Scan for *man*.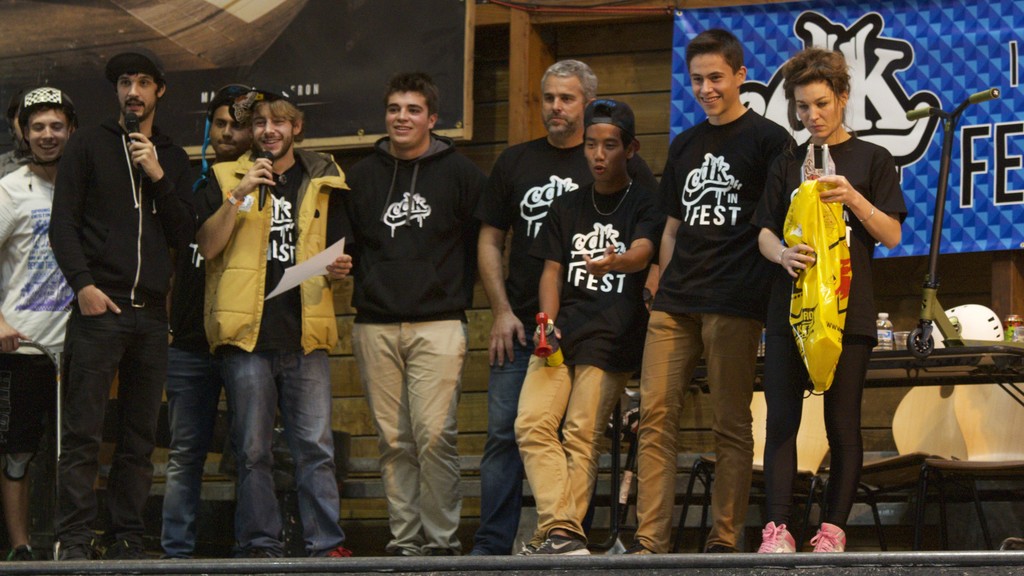
Scan result: box(0, 85, 87, 554).
